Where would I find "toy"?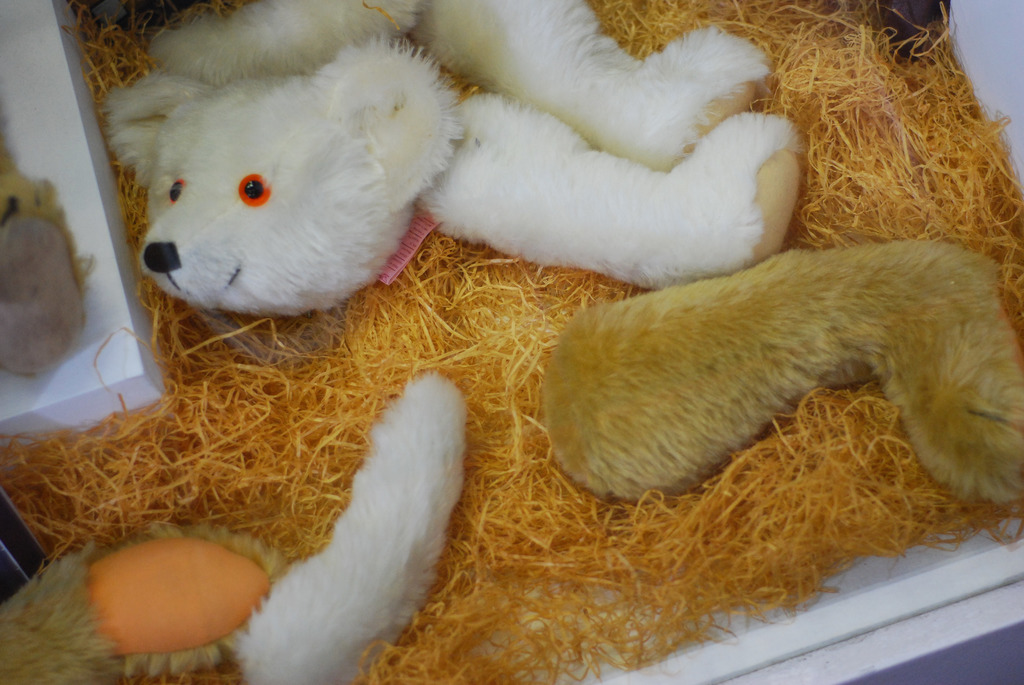
At locate(544, 241, 1023, 518).
